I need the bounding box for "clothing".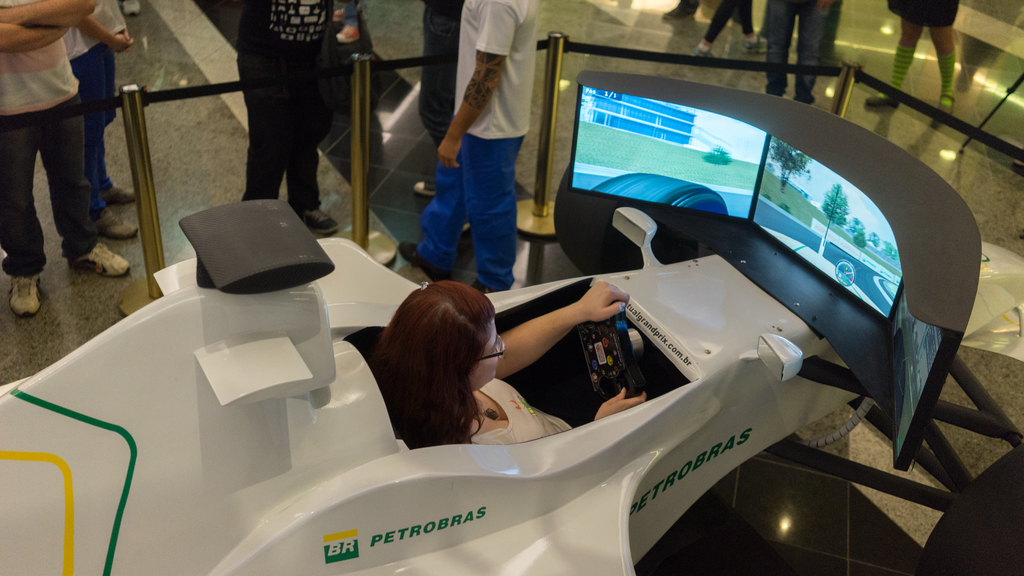
Here it is: locate(413, 0, 542, 294).
